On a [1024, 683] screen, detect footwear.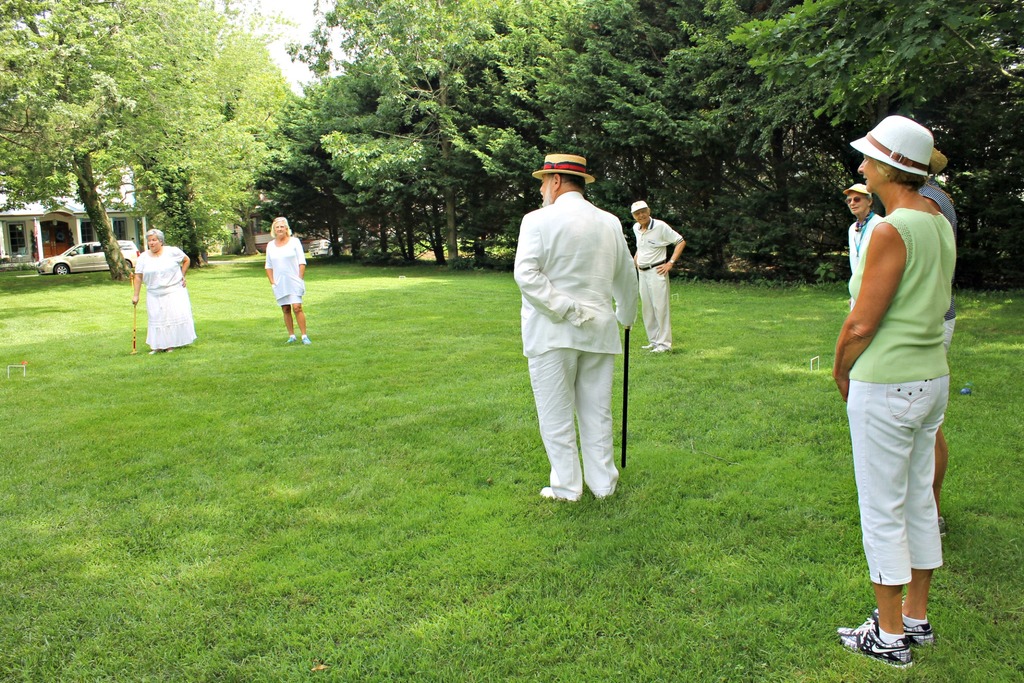
[x1=836, y1=614, x2=918, y2=669].
